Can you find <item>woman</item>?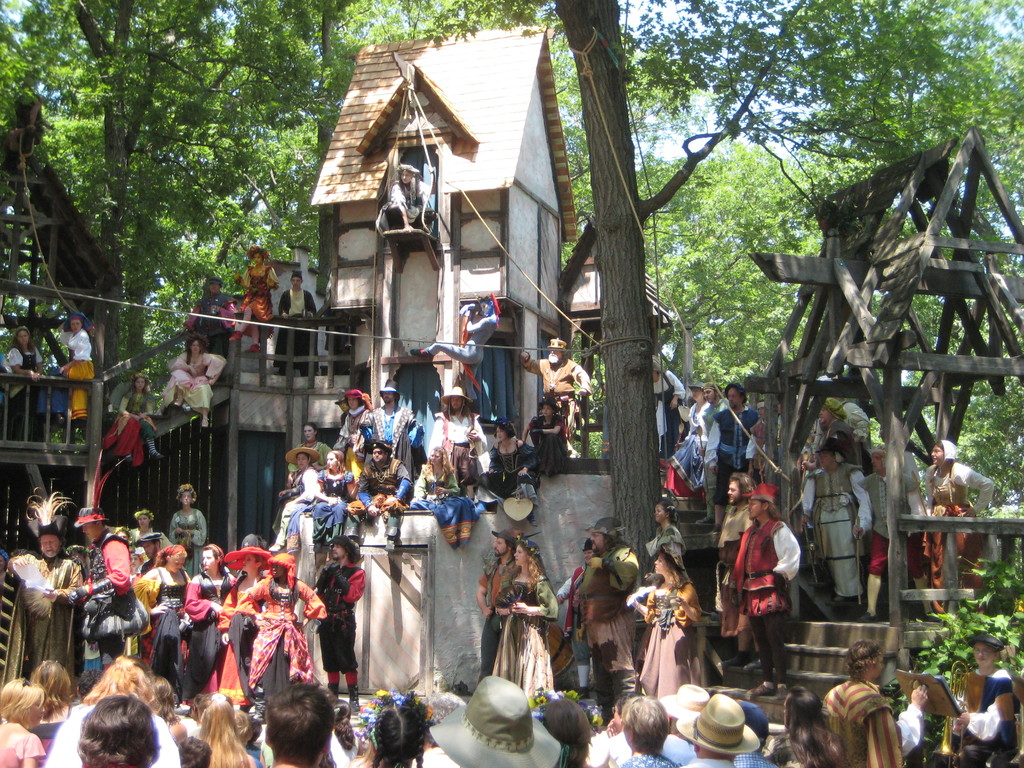
Yes, bounding box: detection(665, 384, 714, 504).
